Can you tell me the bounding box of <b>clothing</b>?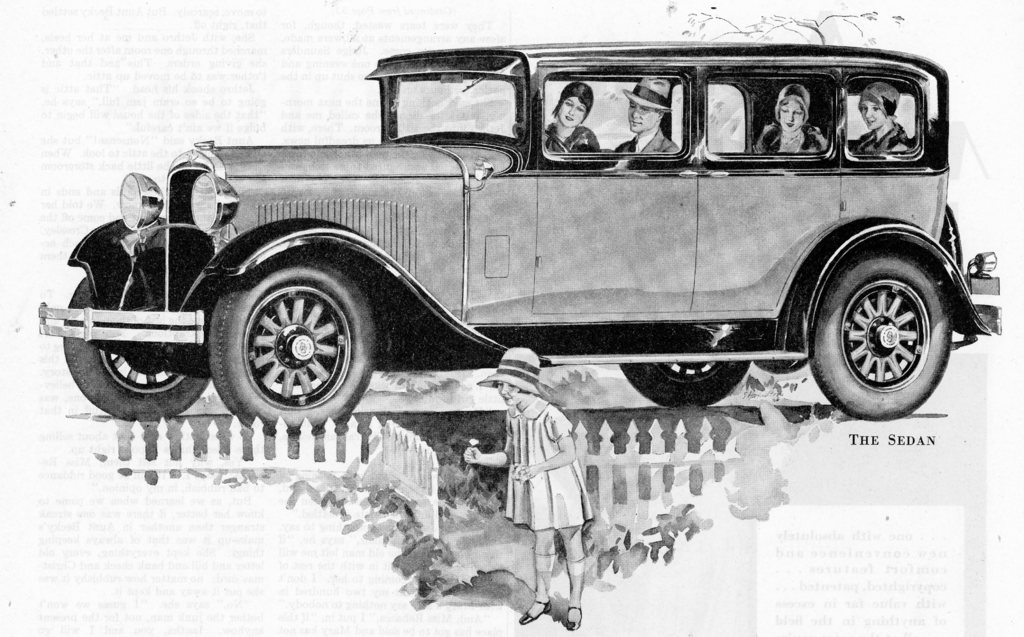
(540, 122, 600, 154).
